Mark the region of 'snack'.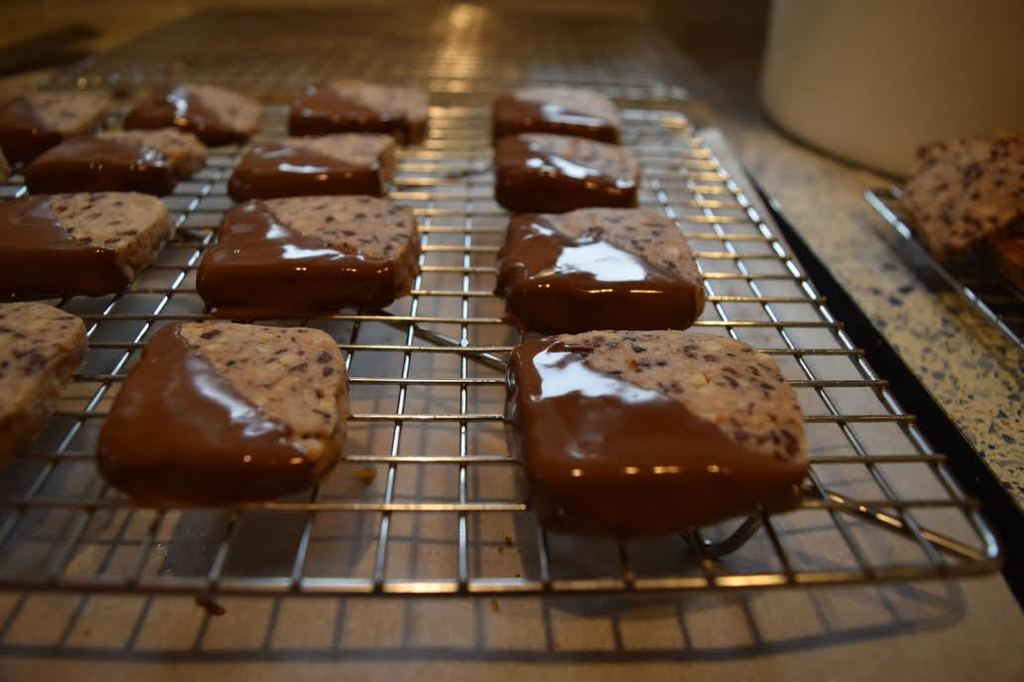
Region: x1=289 y1=77 x2=435 y2=151.
